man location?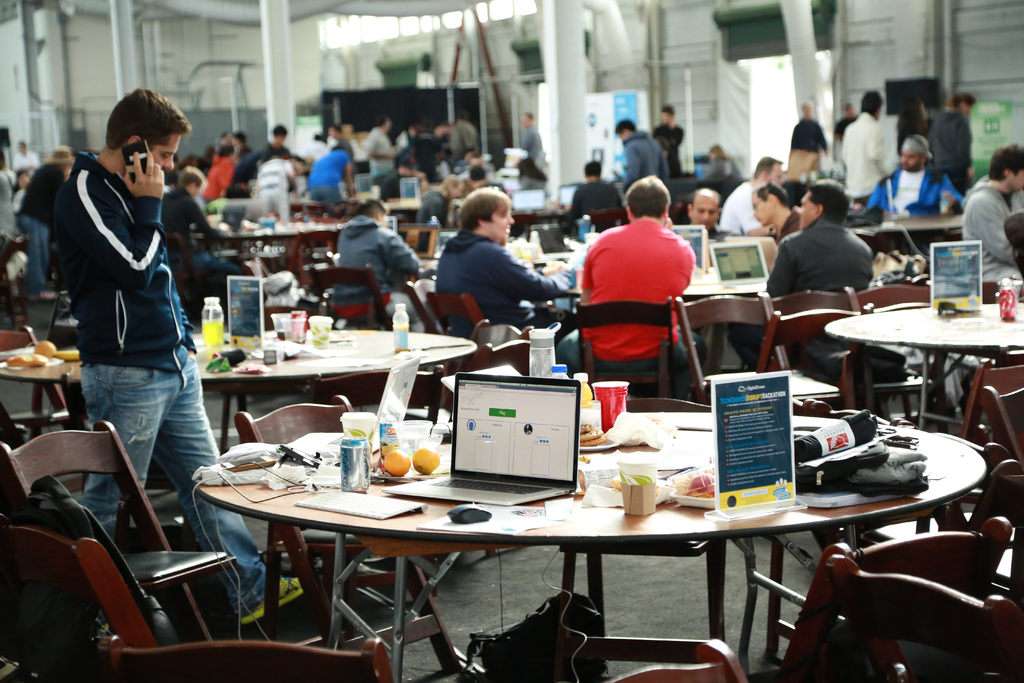
<box>837,82,893,213</box>
